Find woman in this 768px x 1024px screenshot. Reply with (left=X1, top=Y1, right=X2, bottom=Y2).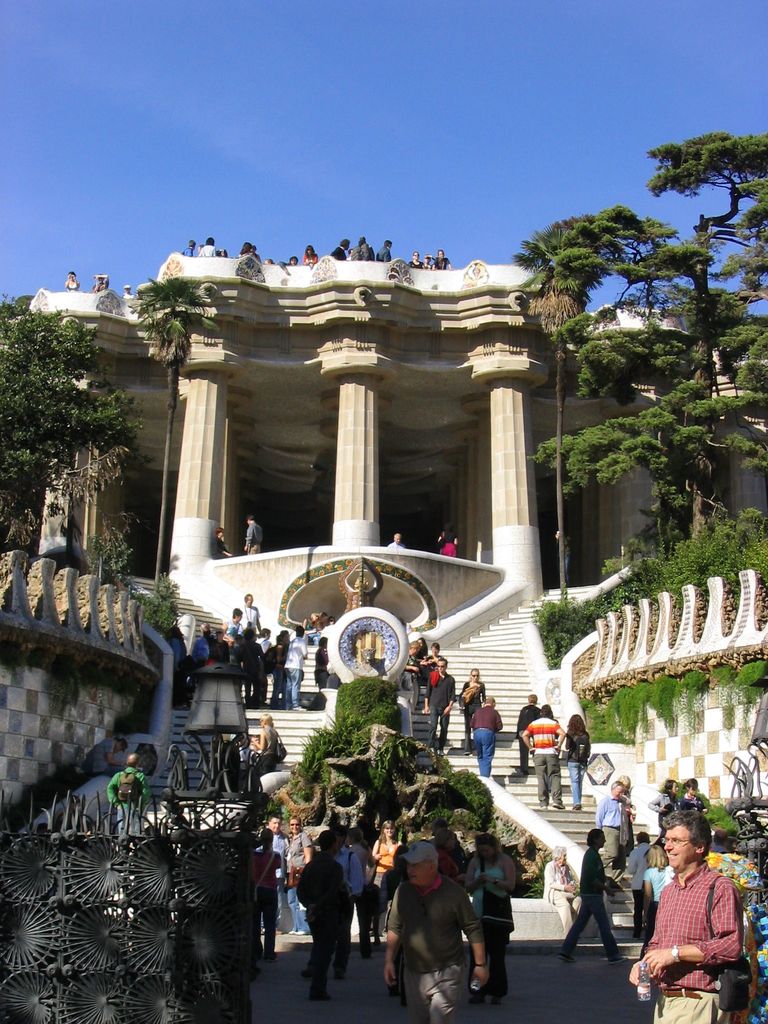
(left=459, top=829, right=521, bottom=999).
